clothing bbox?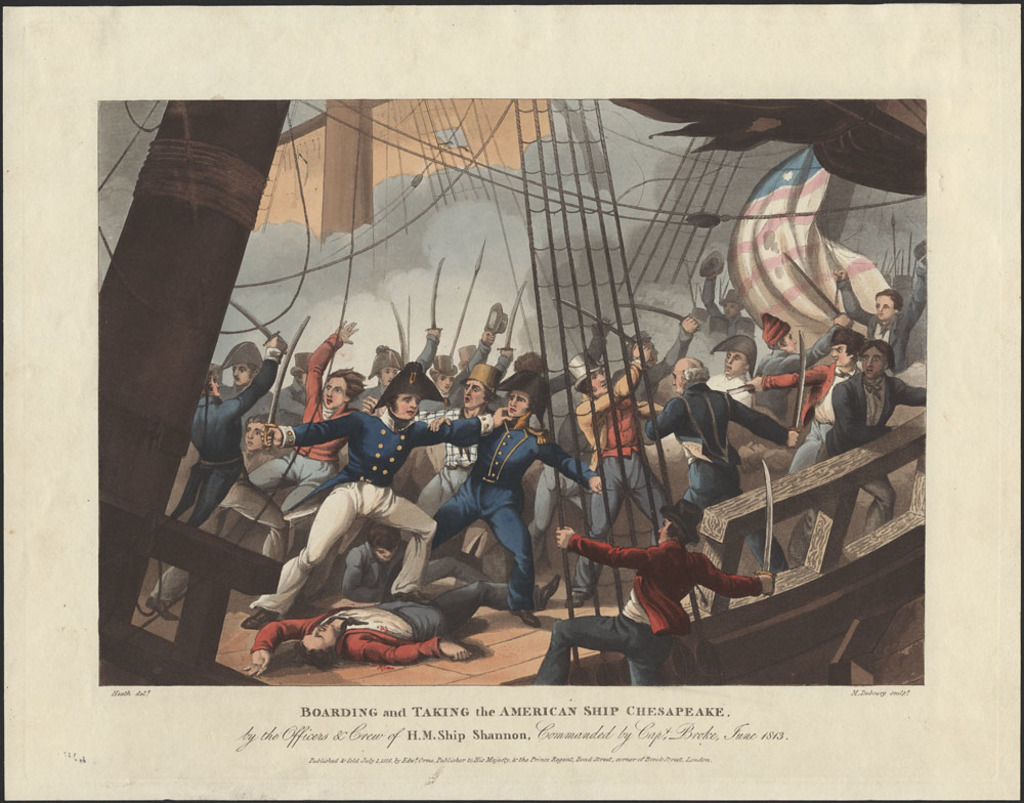
select_region(498, 338, 605, 412)
